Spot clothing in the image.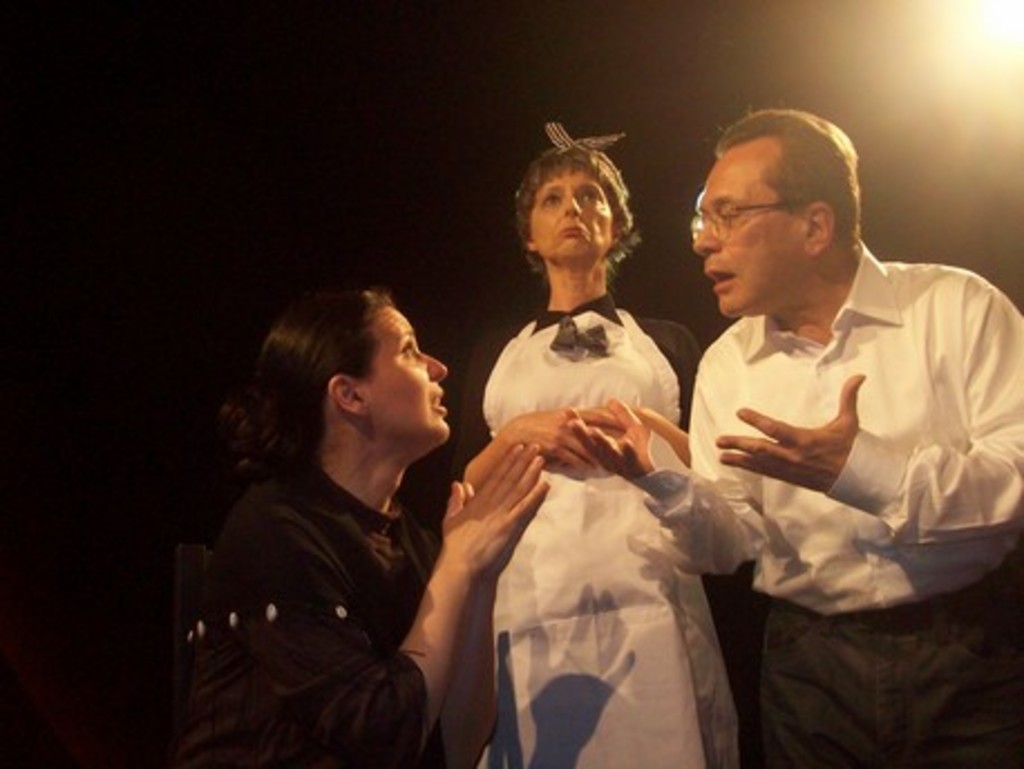
clothing found at (642,239,1022,767).
